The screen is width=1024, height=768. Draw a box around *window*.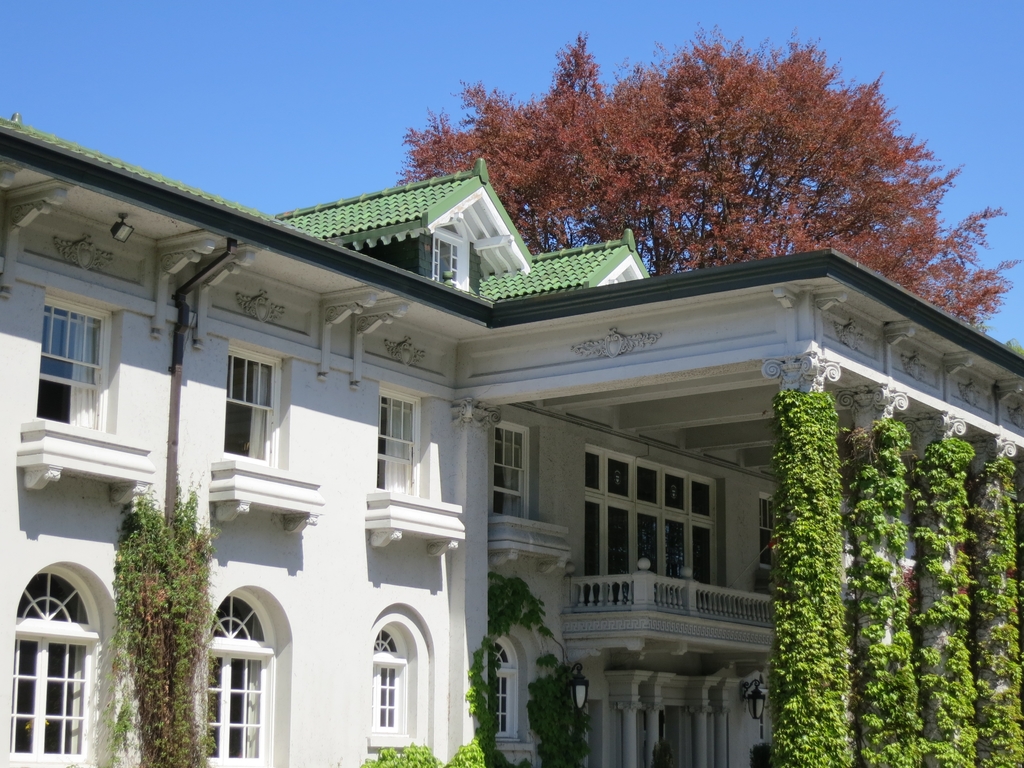
rect(581, 445, 724, 599).
